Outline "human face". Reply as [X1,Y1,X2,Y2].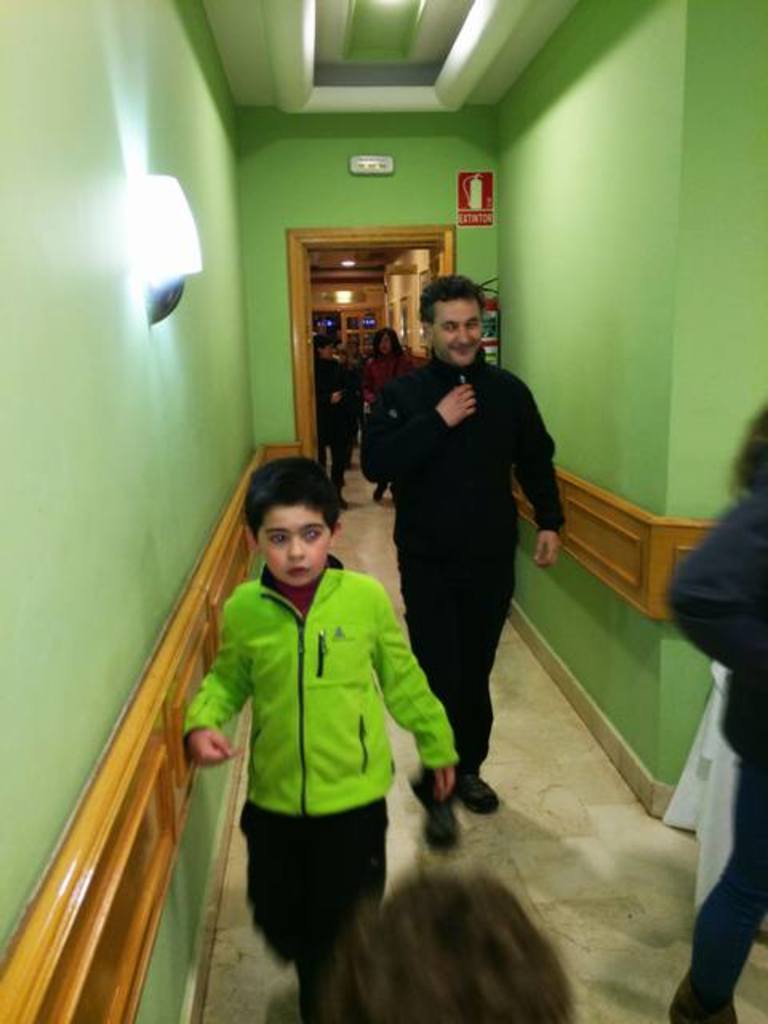
[258,506,336,589].
